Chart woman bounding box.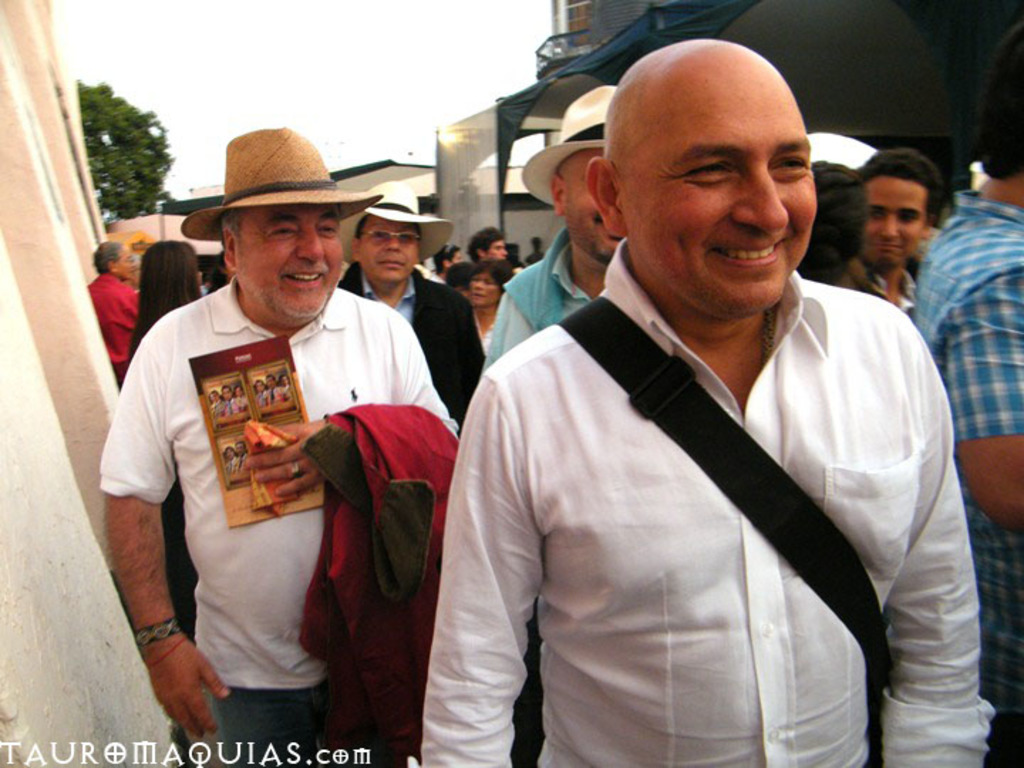
Charted: (118, 239, 206, 639).
